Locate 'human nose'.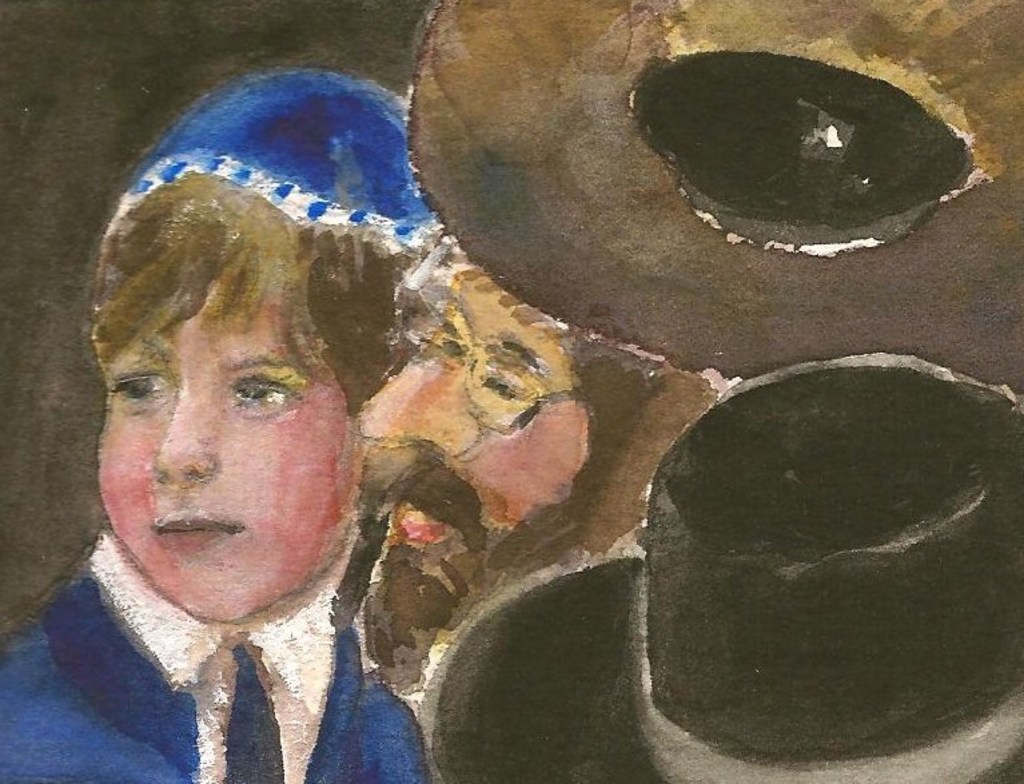
Bounding box: [352,358,474,450].
